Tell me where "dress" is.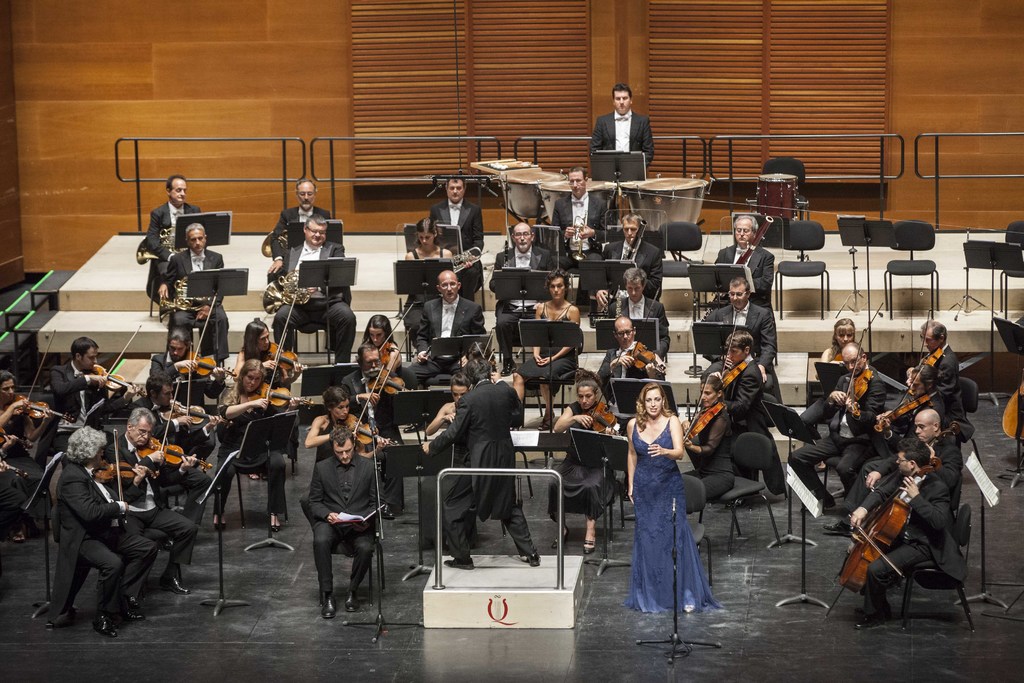
"dress" is at pyautogui.locateOnScreen(623, 413, 723, 616).
